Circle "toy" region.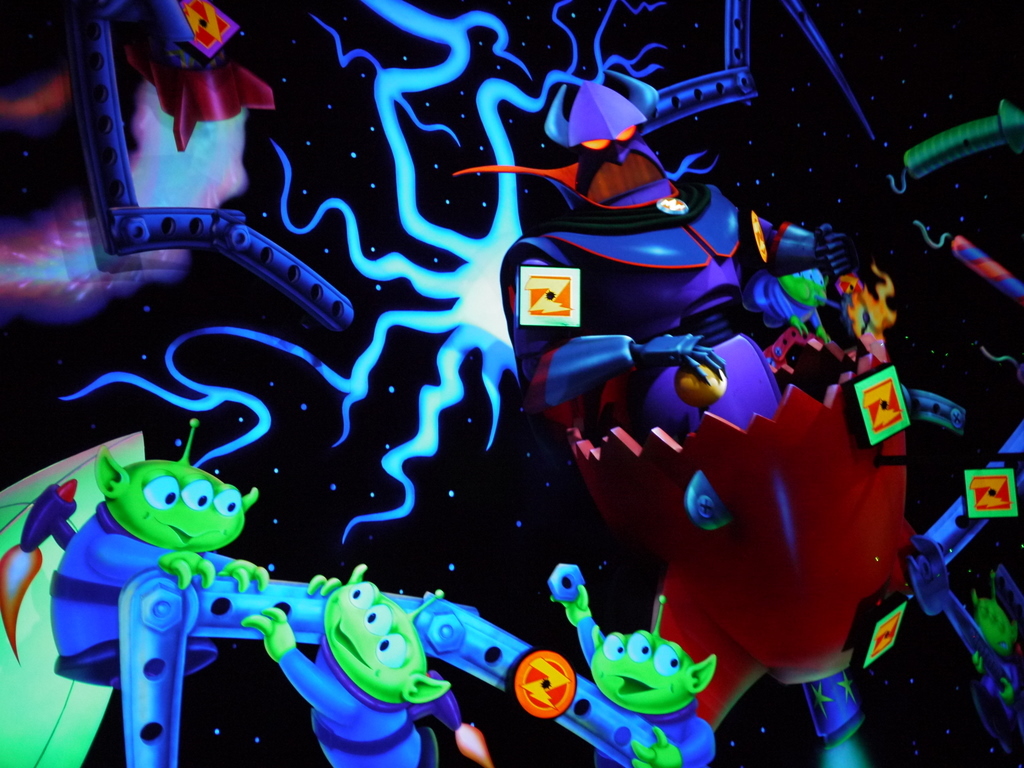
Region: rect(449, 83, 825, 425).
